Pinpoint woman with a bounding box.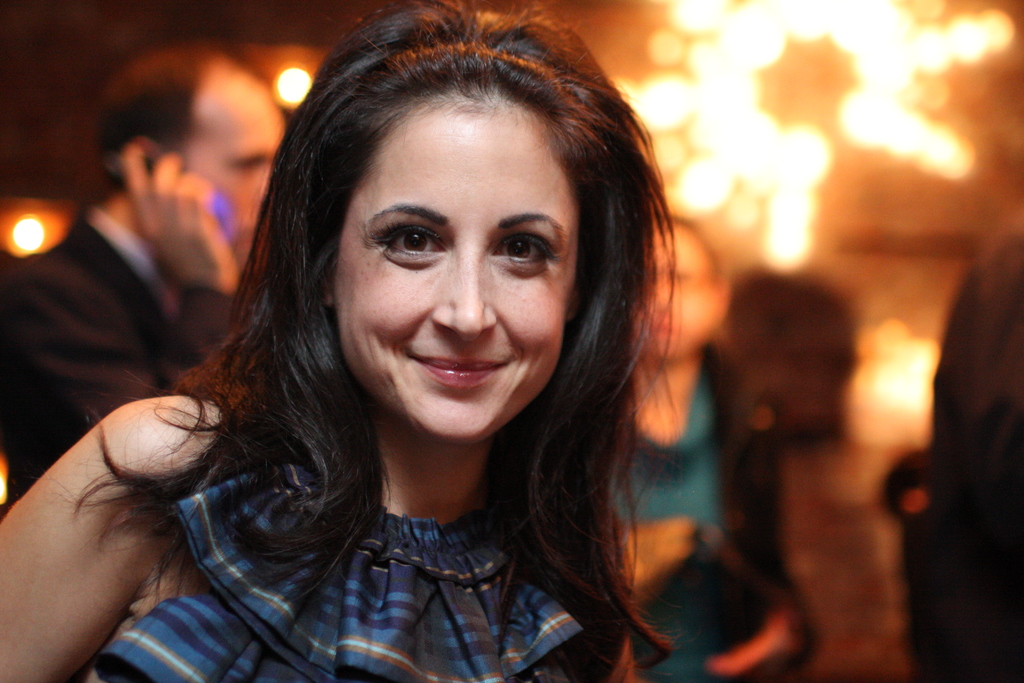
detection(44, 1, 731, 682).
